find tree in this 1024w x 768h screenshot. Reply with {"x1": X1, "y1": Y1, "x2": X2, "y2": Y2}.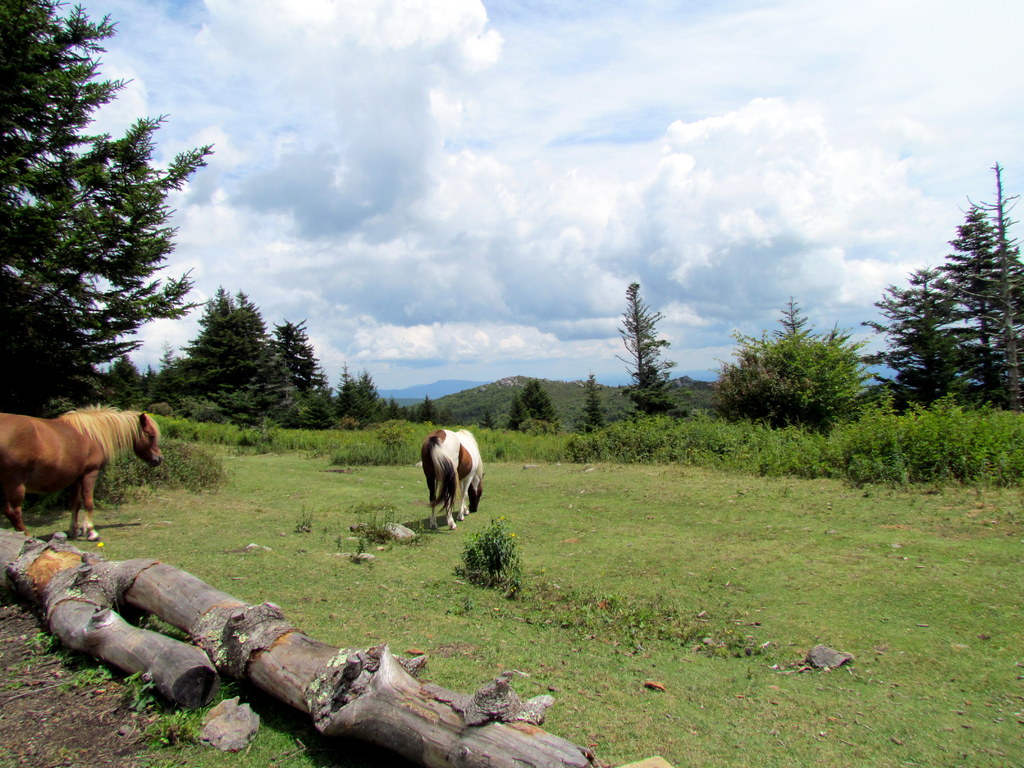
{"x1": 412, "y1": 396, "x2": 442, "y2": 427}.
